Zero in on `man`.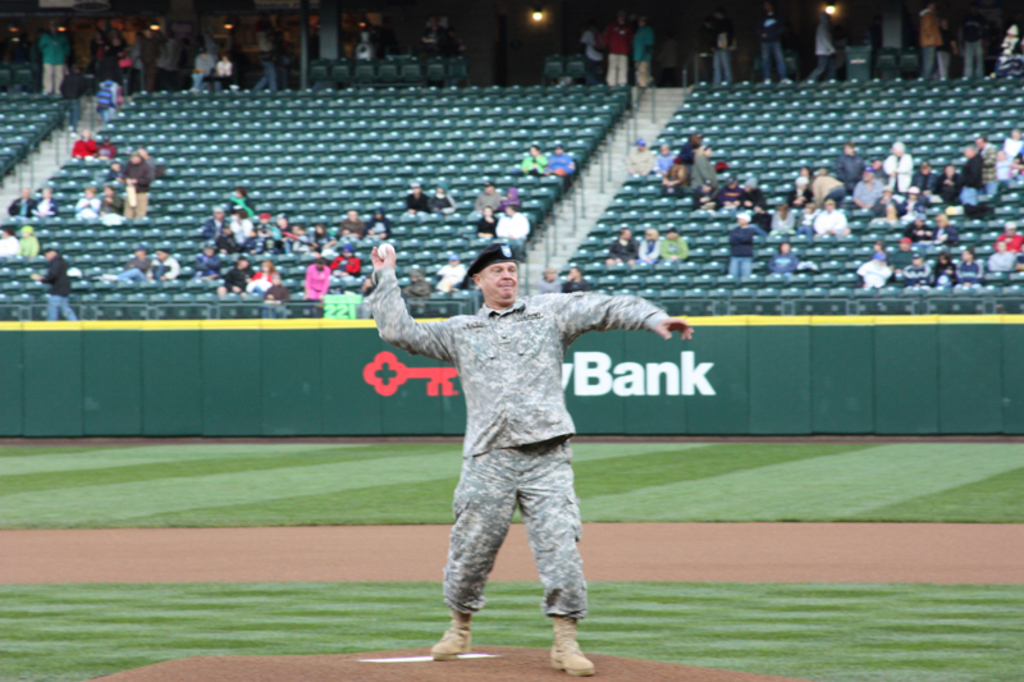
Zeroed in: bbox=(374, 223, 657, 651).
